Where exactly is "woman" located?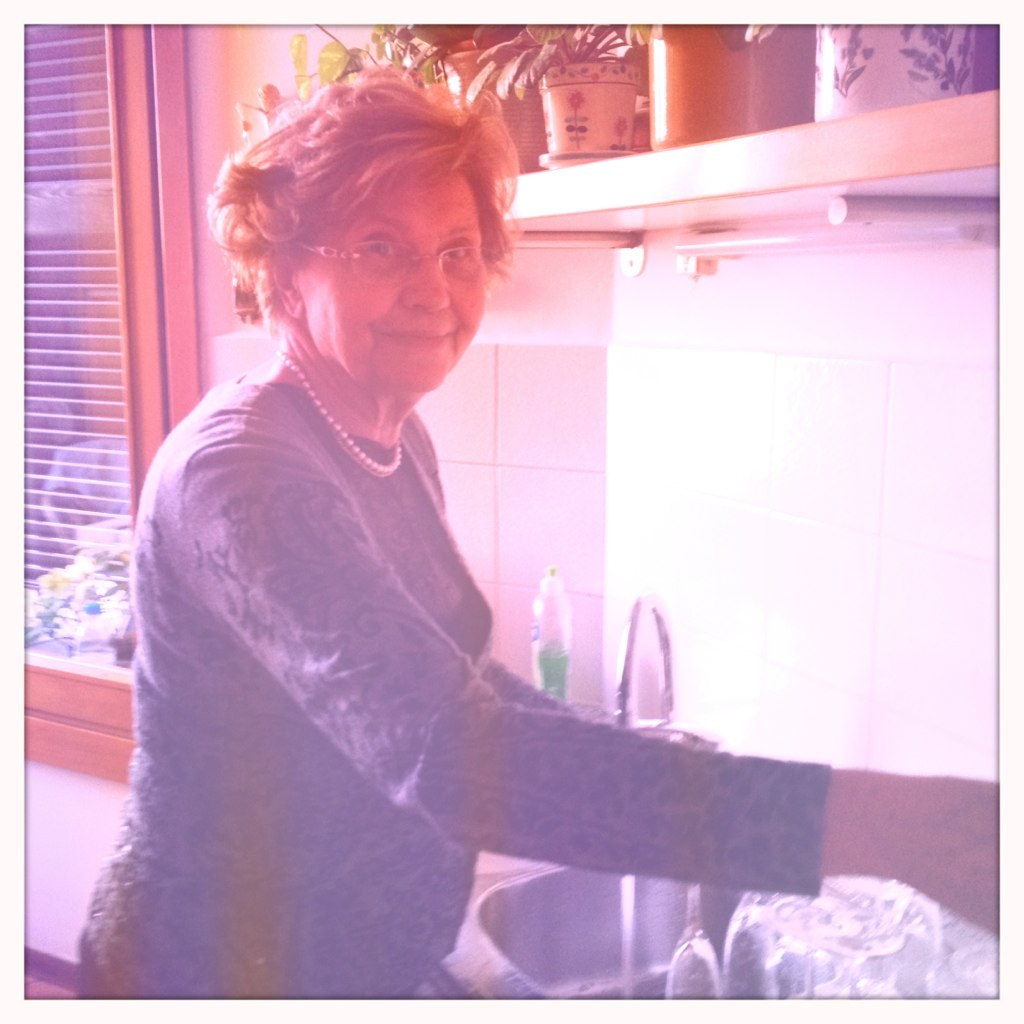
Its bounding box is [left=78, top=66, right=997, bottom=1014].
